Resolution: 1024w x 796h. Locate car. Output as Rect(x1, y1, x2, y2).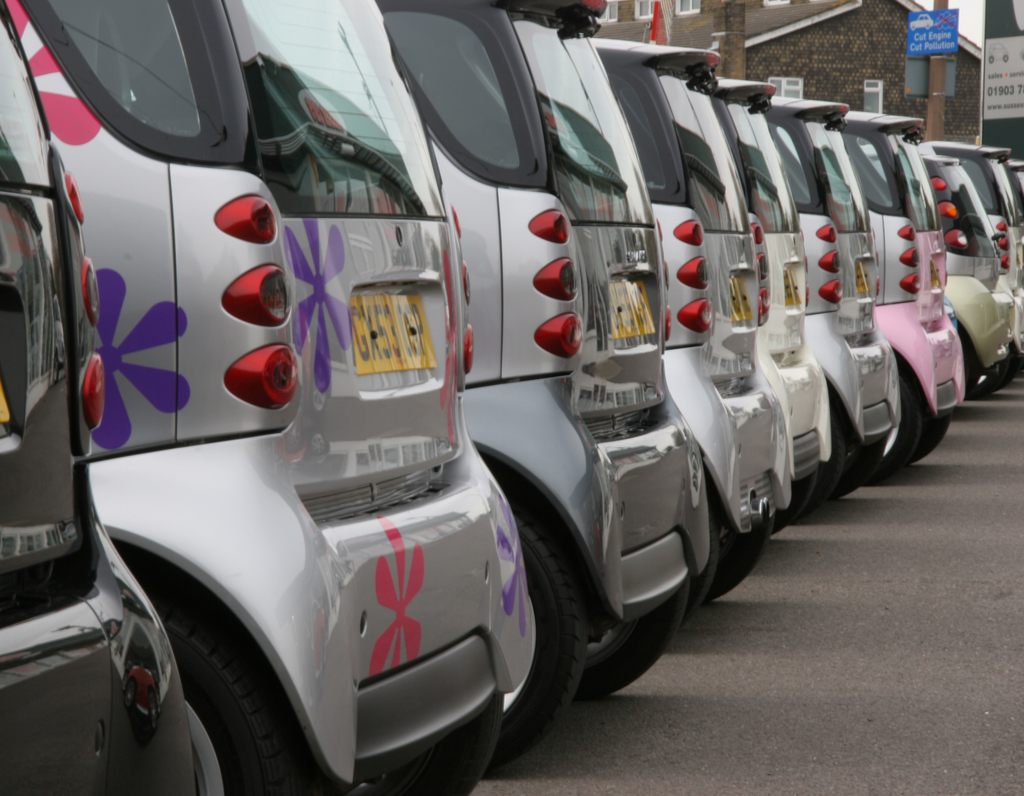
Rect(4, 0, 543, 795).
